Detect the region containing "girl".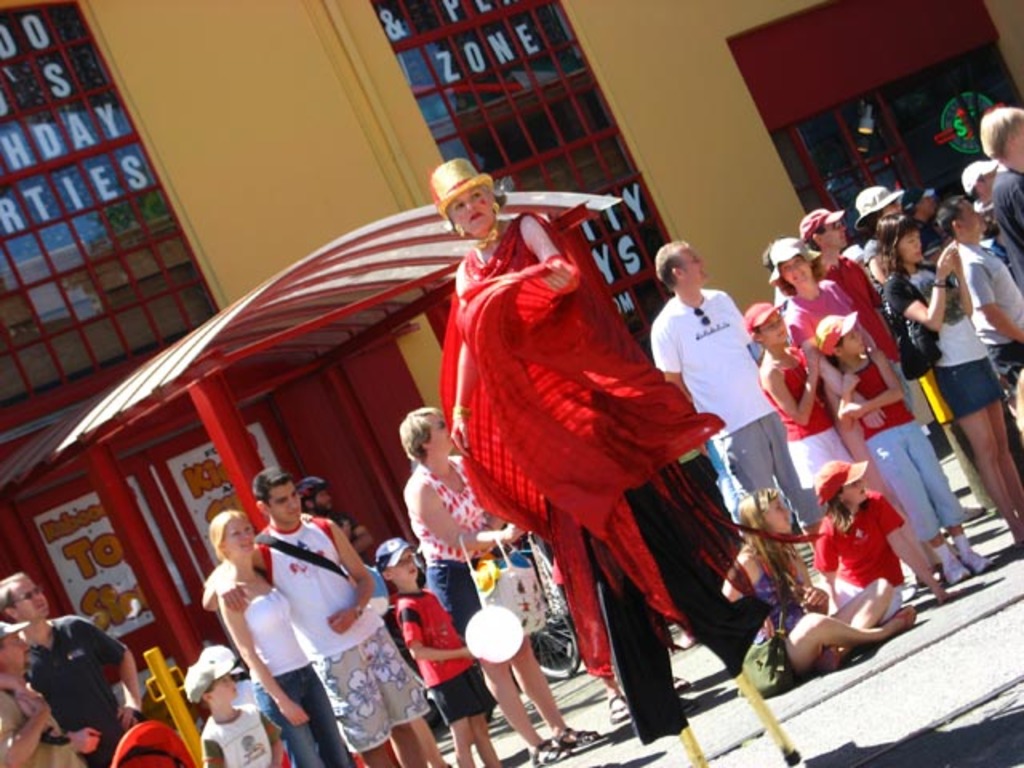
select_region(211, 517, 358, 766).
